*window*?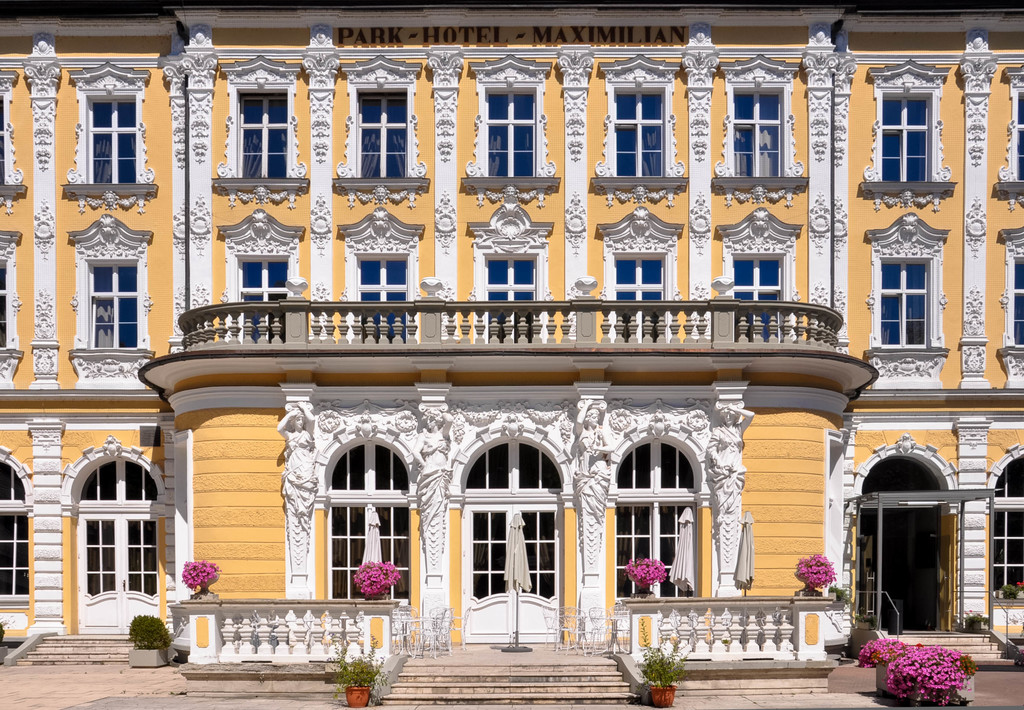
select_region(591, 51, 691, 203)
